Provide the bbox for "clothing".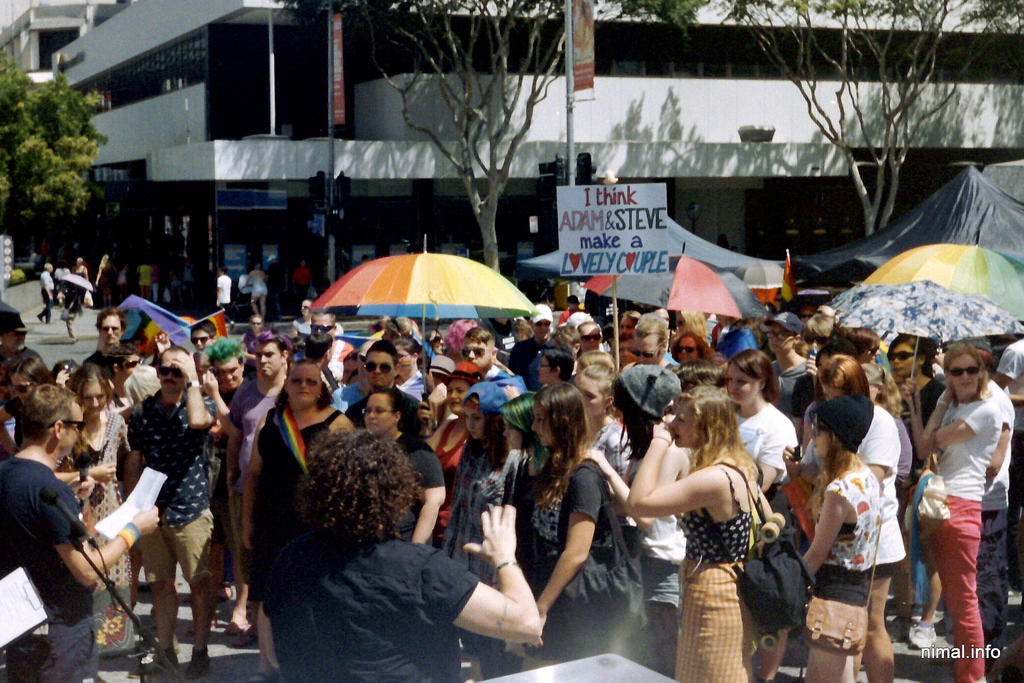
[left=219, top=371, right=275, bottom=561].
